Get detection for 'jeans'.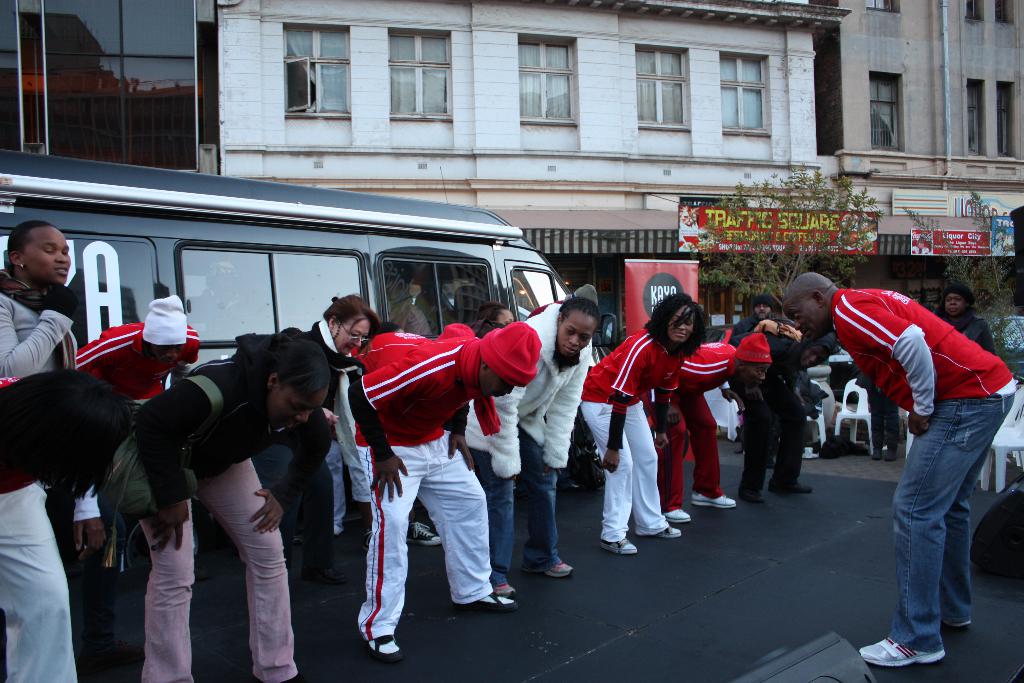
Detection: pyautogui.locateOnScreen(886, 400, 1001, 668).
